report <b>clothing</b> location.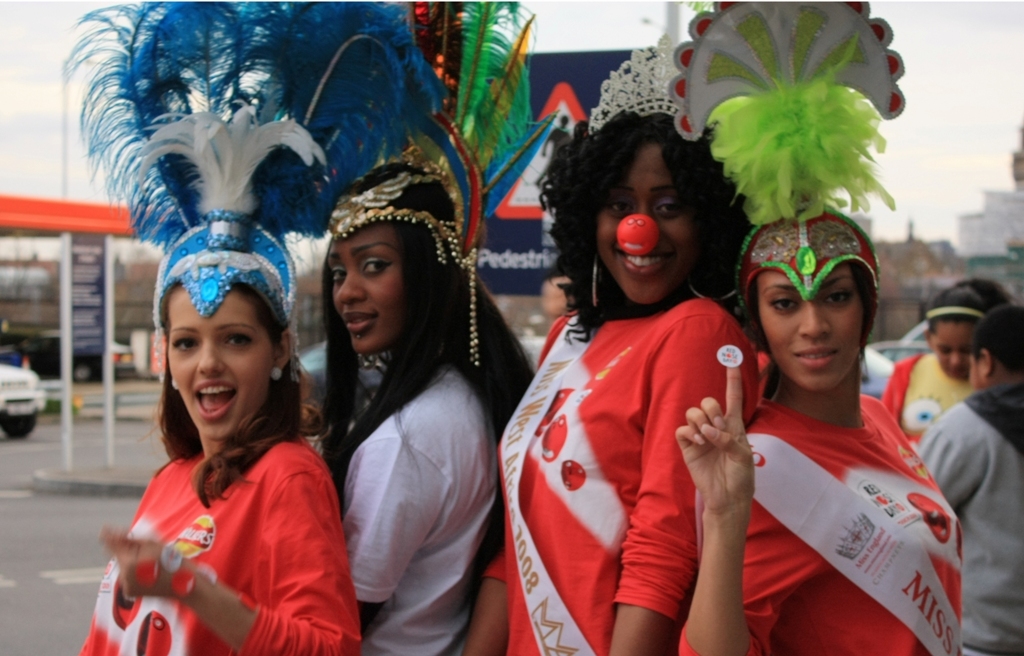
Report: crop(920, 380, 1023, 655).
